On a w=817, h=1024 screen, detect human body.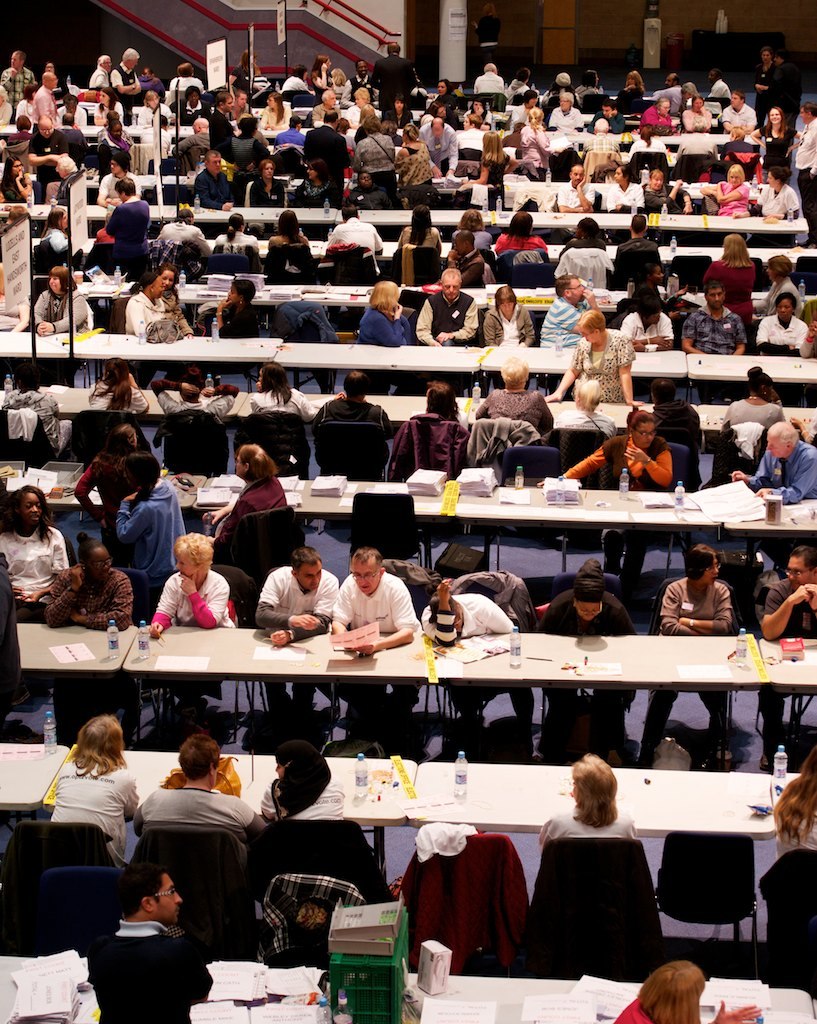
box=[52, 760, 144, 861].
